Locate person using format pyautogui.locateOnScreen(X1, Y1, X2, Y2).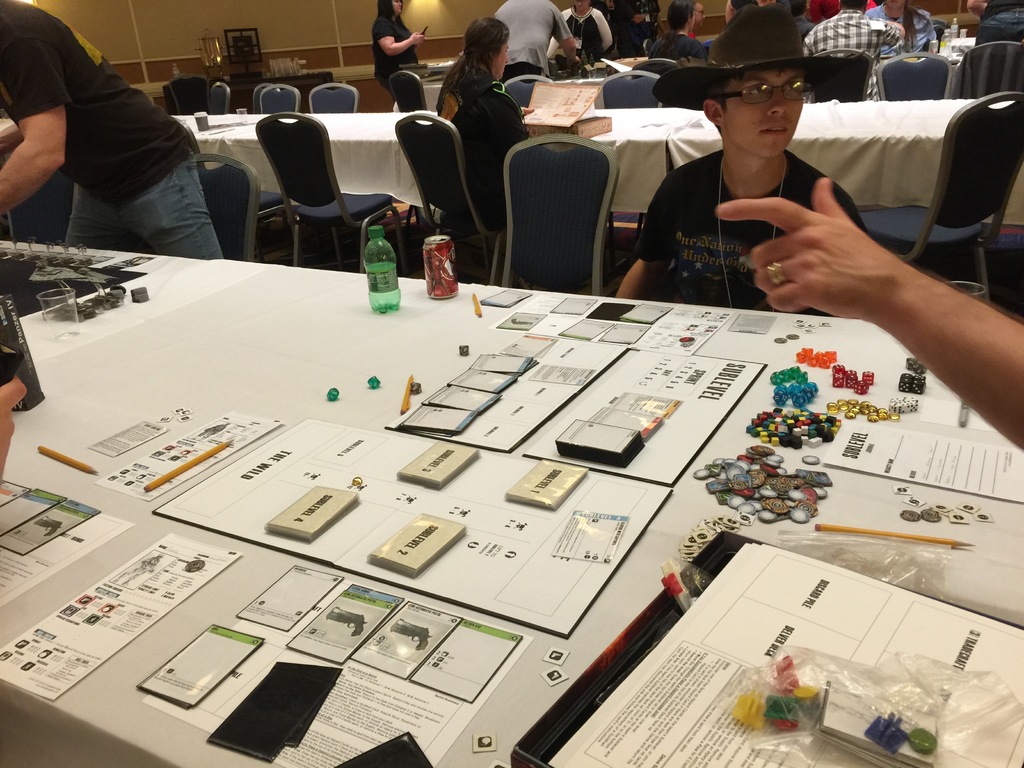
pyautogui.locateOnScreen(717, 179, 1023, 448).
